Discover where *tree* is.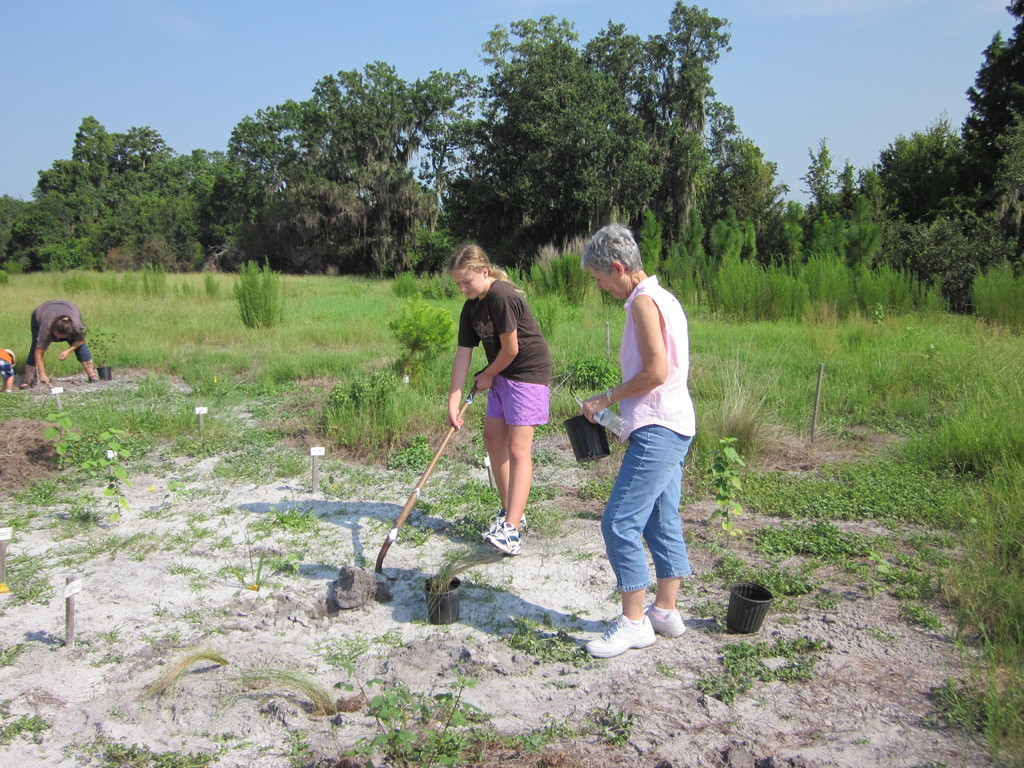
Discovered at (x1=959, y1=0, x2=1023, y2=273).
